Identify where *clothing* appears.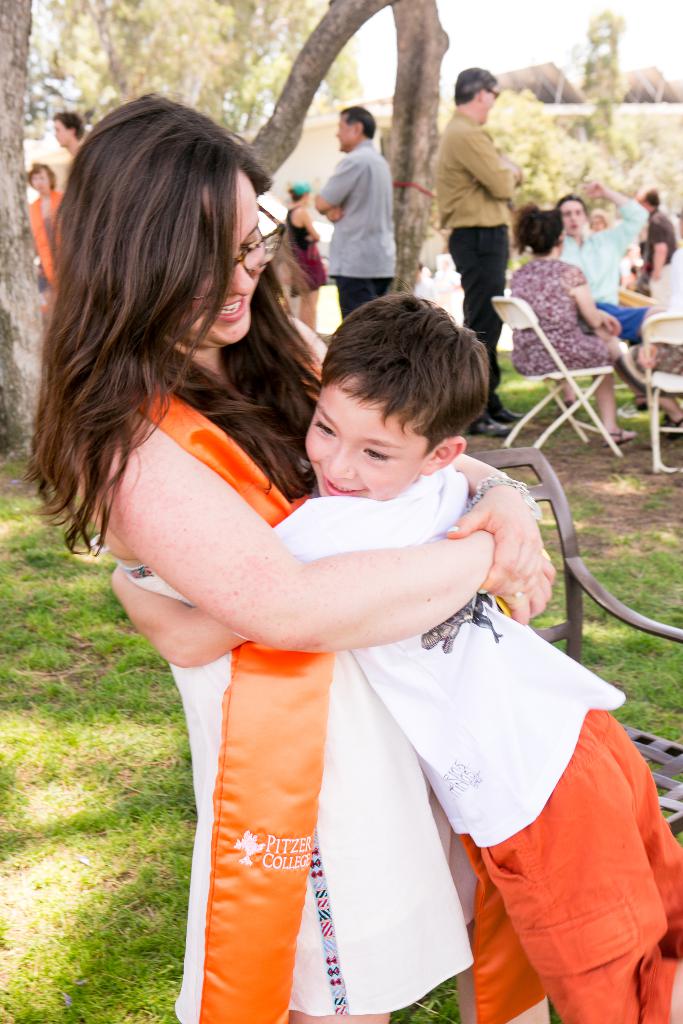
Appears at [431,115,518,426].
